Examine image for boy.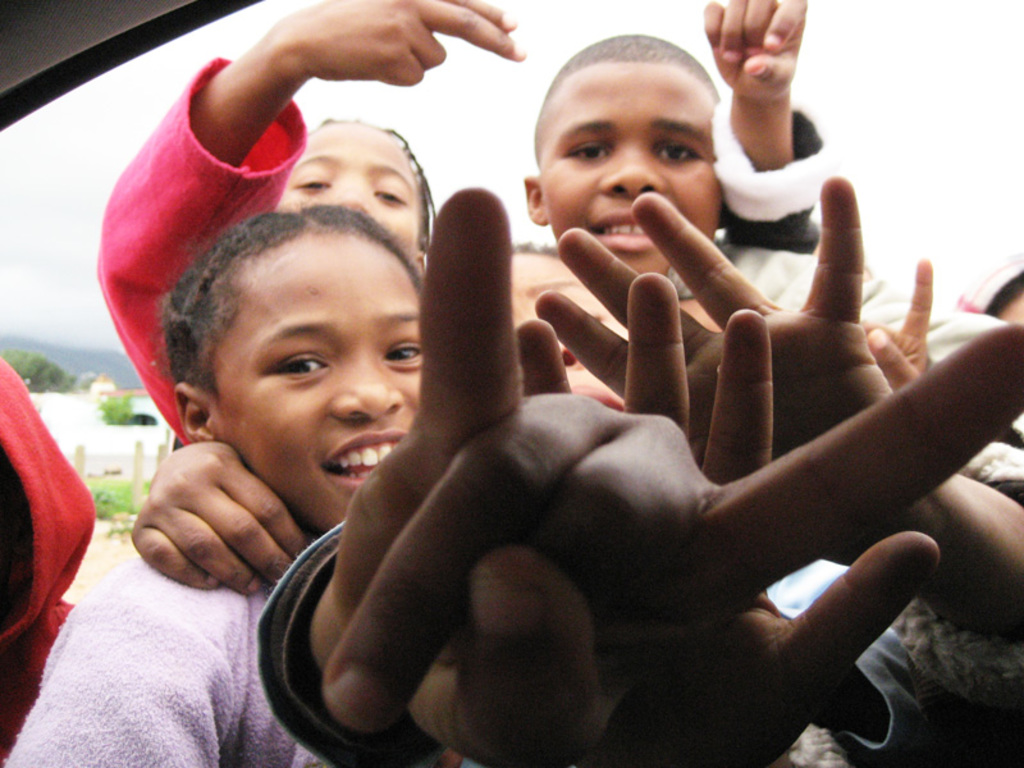
Examination result: {"left": 520, "top": 38, "right": 727, "bottom": 282}.
